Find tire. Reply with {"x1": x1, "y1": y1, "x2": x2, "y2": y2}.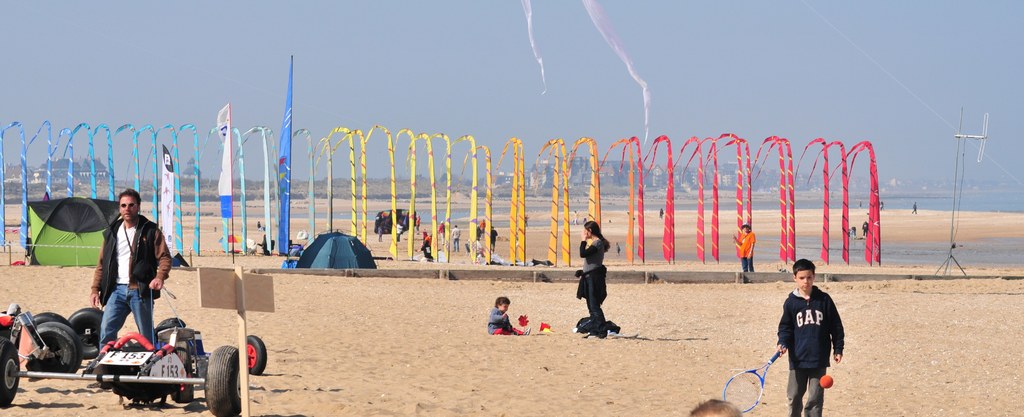
{"x1": 205, "y1": 343, "x2": 244, "y2": 413}.
